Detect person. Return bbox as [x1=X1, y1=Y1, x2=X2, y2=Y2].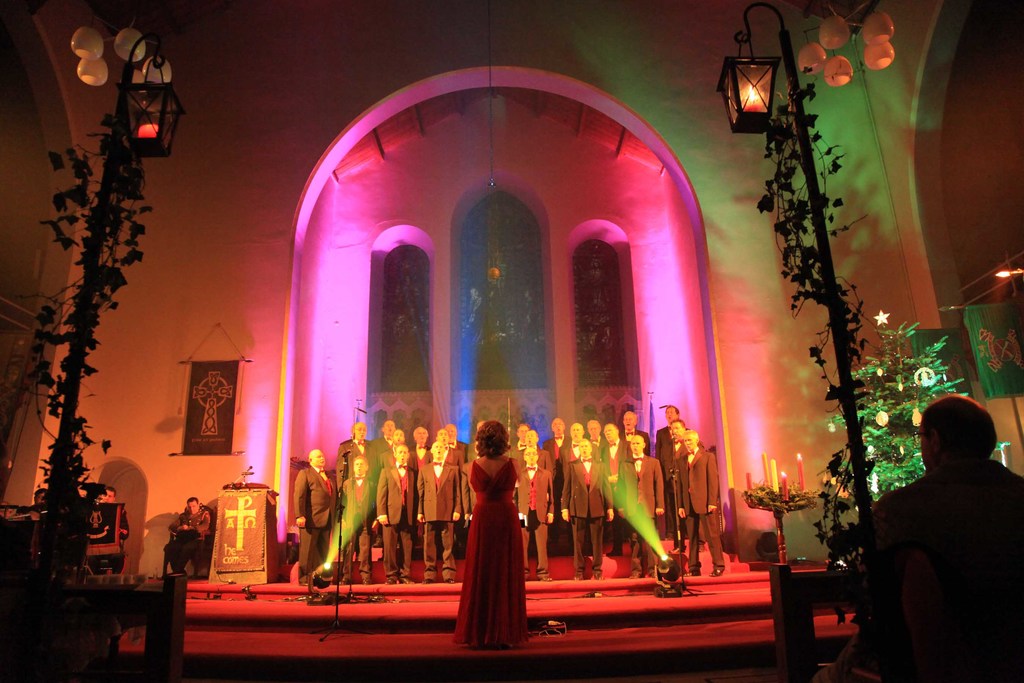
[x1=456, y1=419, x2=533, y2=649].
